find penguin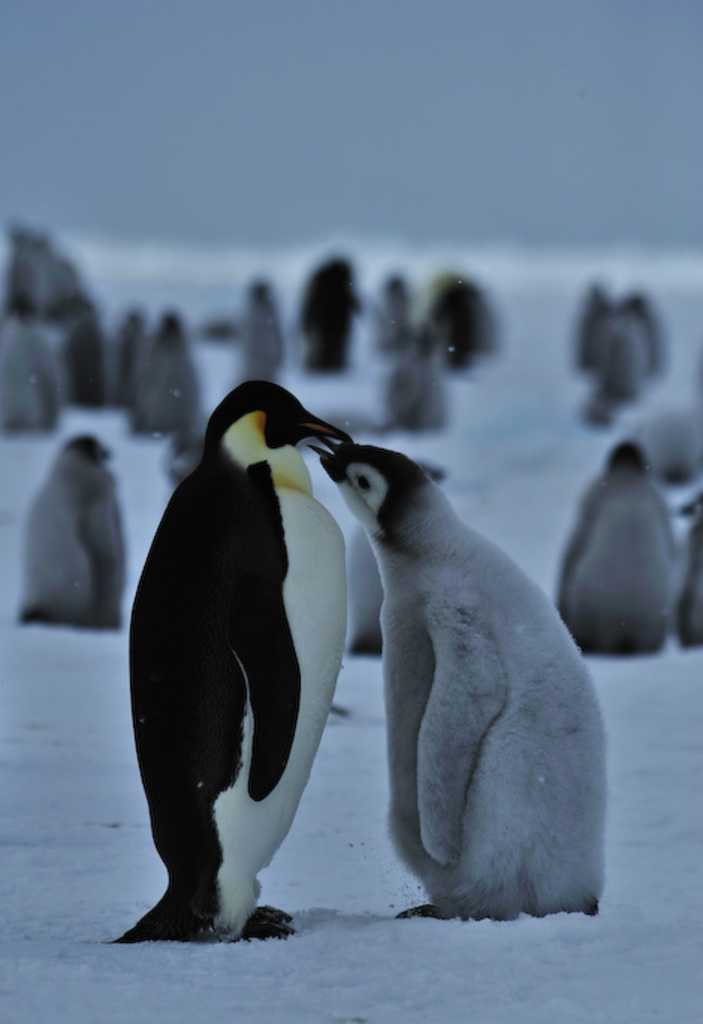
(left=377, top=318, right=446, bottom=438)
